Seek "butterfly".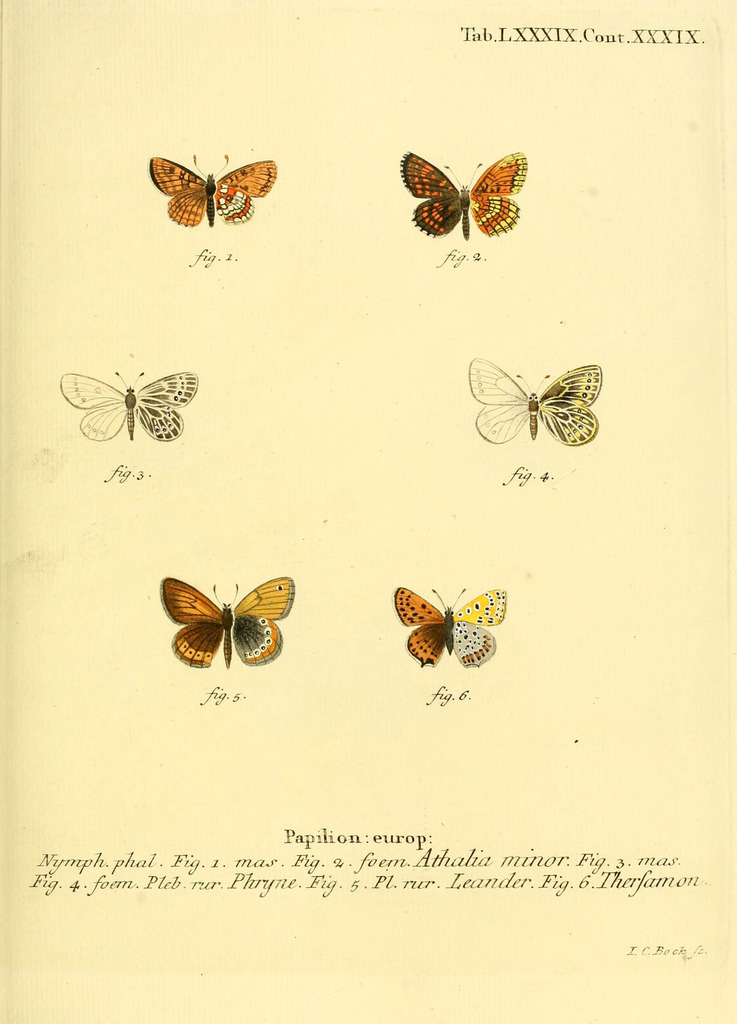
bbox(393, 585, 512, 669).
